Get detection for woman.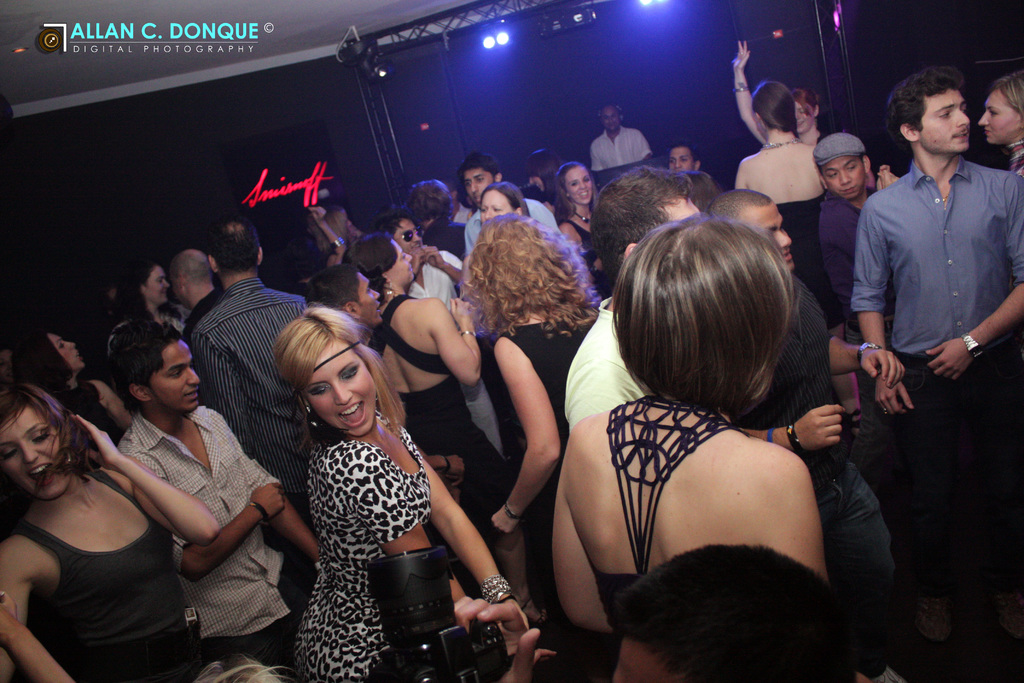
Detection: Rect(105, 257, 202, 353).
